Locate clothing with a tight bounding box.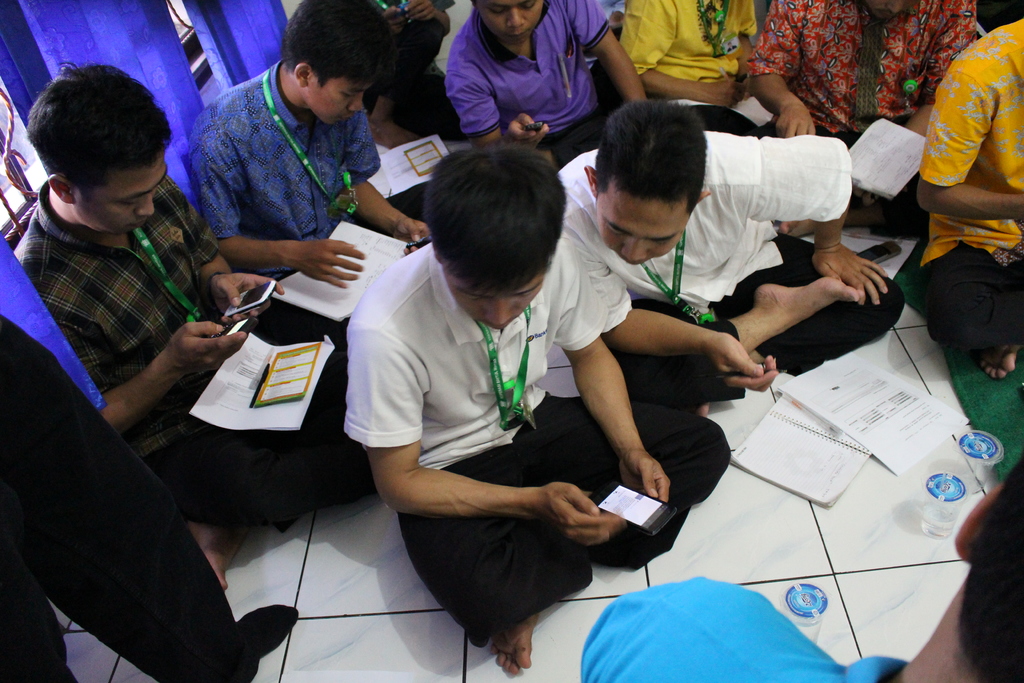
<box>188,55,422,344</box>.
